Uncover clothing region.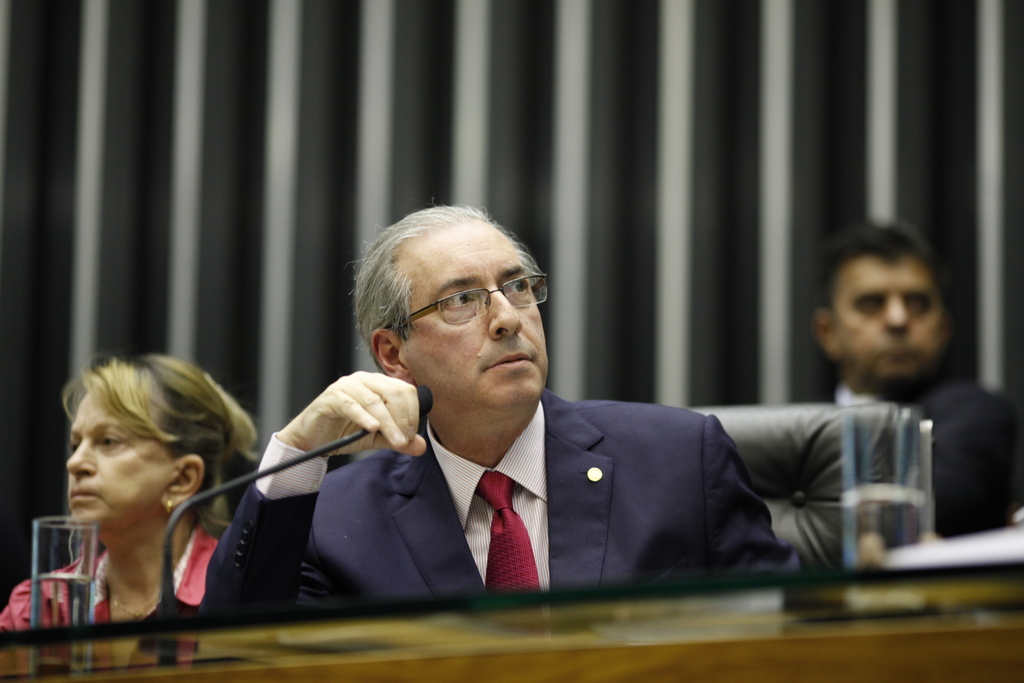
Uncovered: 241, 356, 794, 614.
